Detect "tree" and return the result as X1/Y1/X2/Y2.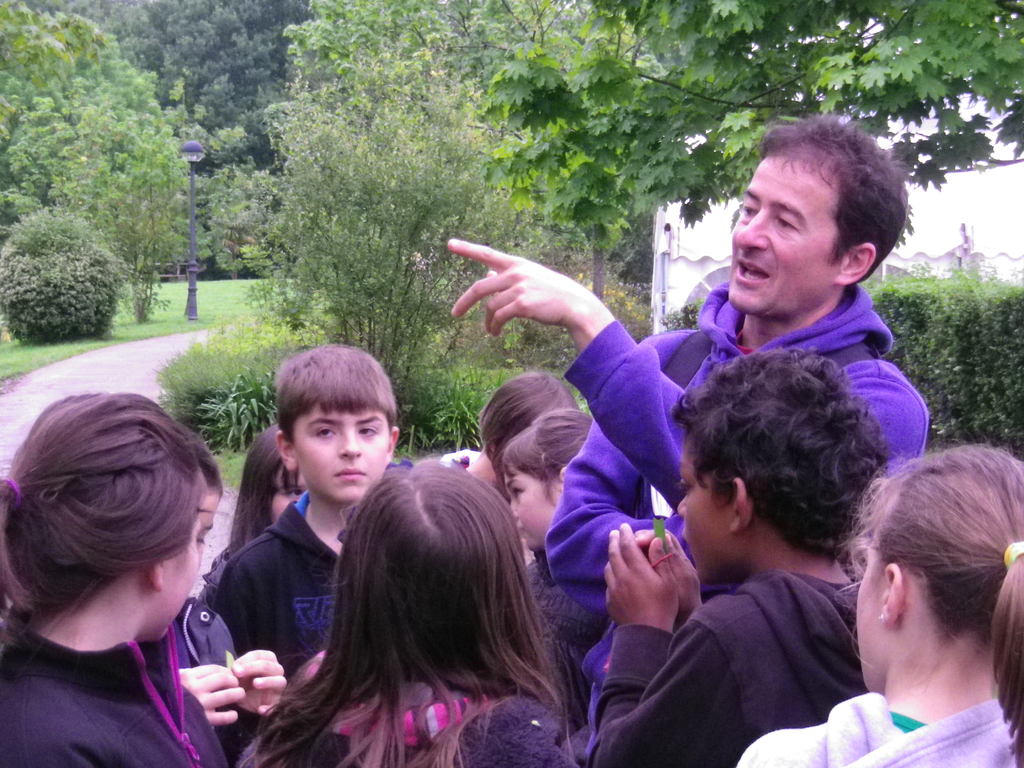
278/0/666/249.
